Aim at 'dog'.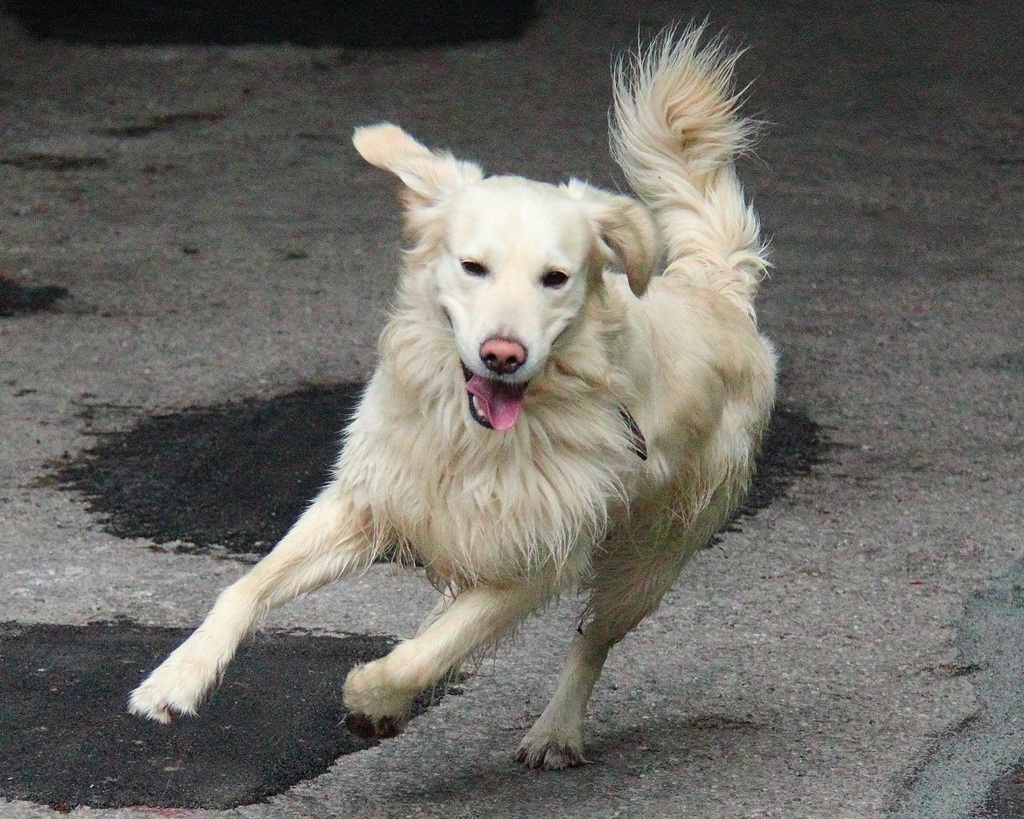
Aimed at box(124, 12, 782, 771).
